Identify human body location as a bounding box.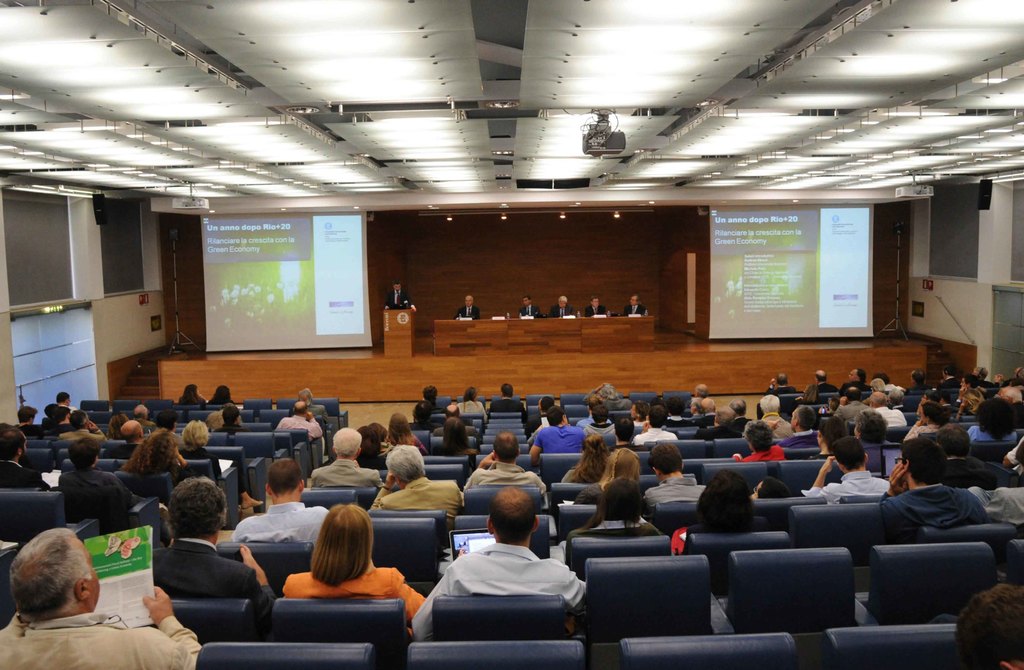
[x1=243, y1=498, x2=331, y2=549].
